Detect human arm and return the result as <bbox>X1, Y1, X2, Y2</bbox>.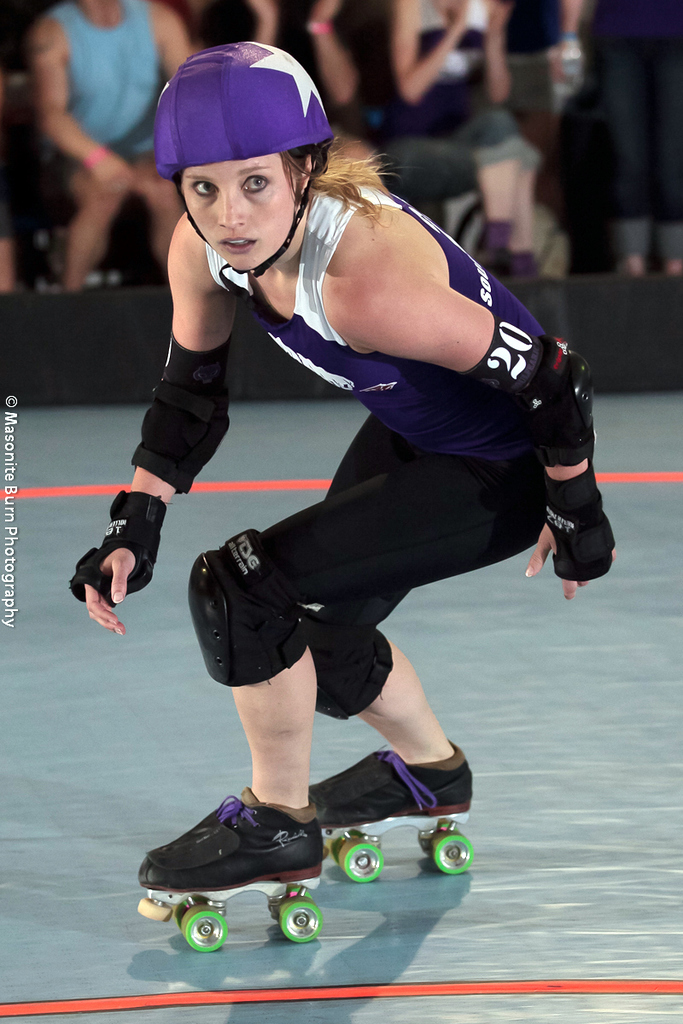
<bbox>161, 2, 187, 73</bbox>.
